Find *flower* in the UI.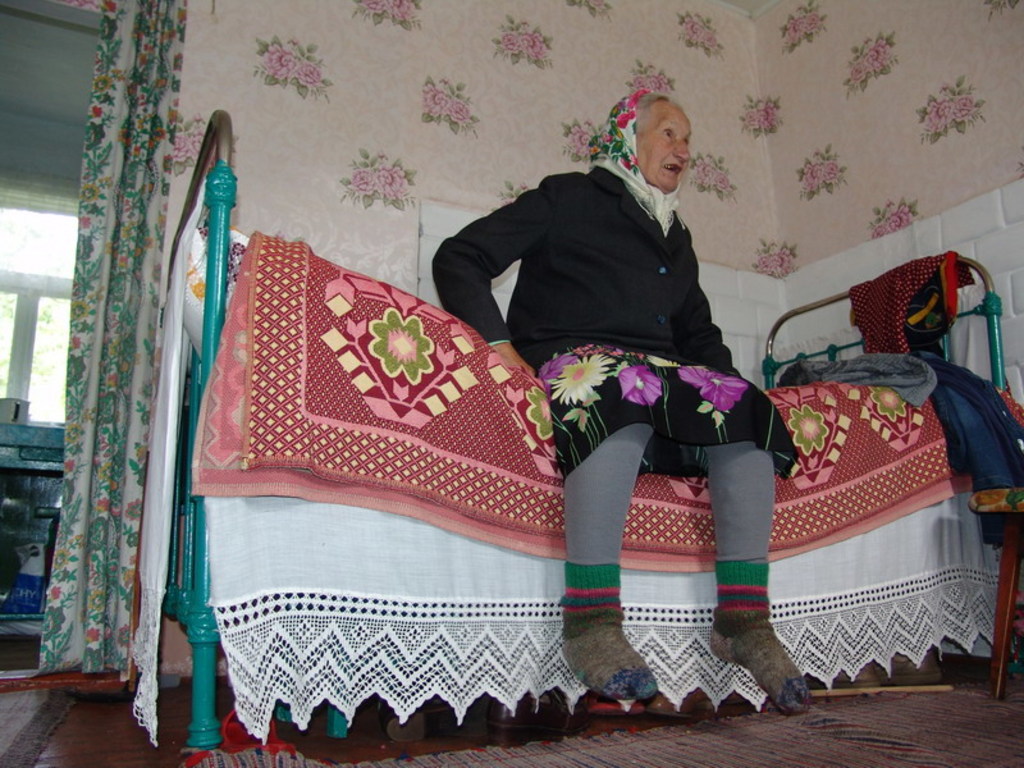
UI element at <region>264, 44, 323, 86</region>.
